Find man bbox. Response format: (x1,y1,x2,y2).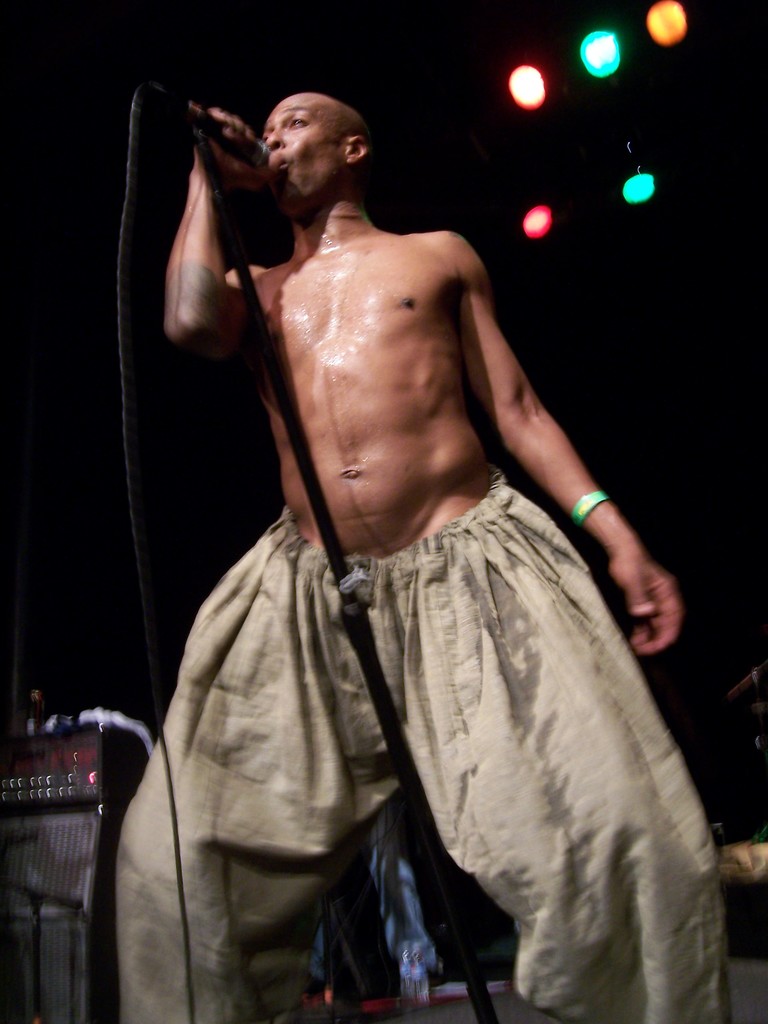
(131,37,717,1023).
